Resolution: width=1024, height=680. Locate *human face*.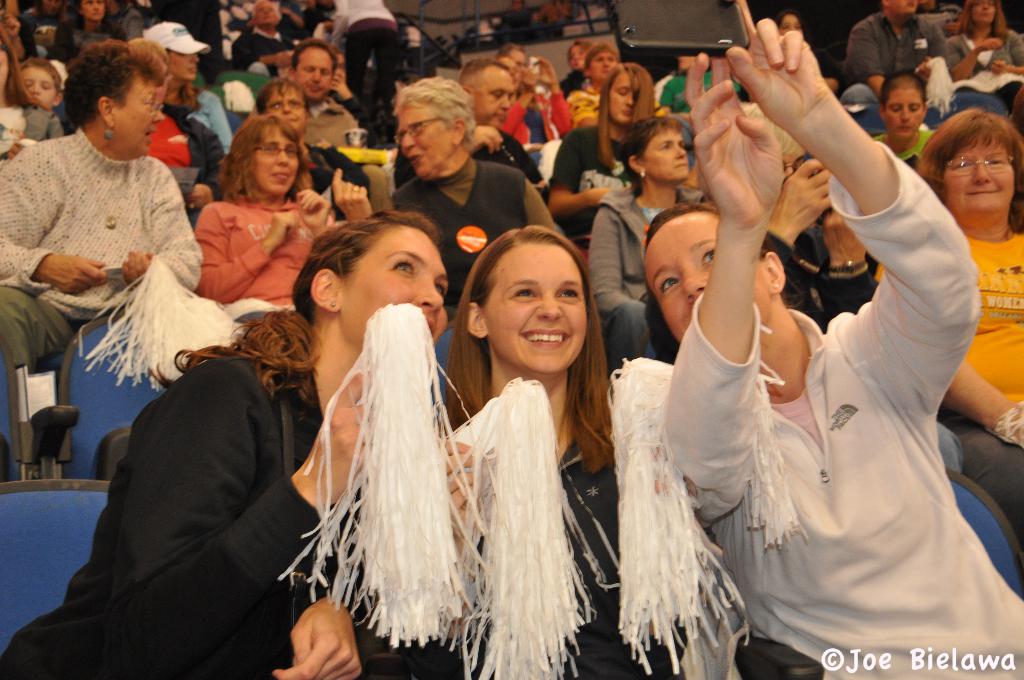
select_region(19, 69, 54, 104).
